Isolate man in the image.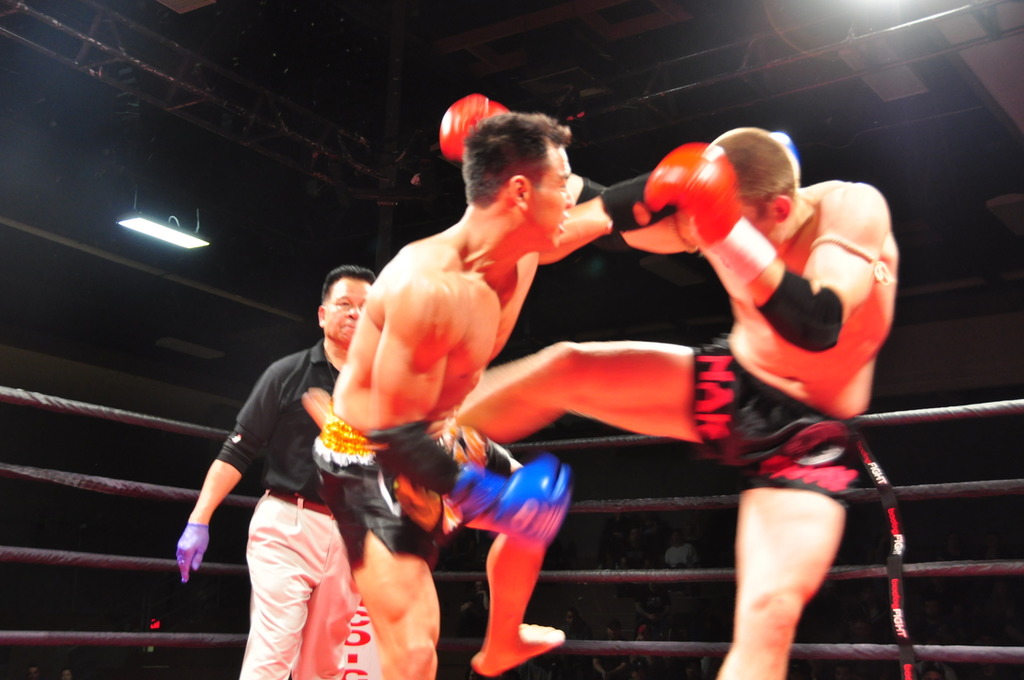
Isolated region: <box>153,273,358,679</box>.
